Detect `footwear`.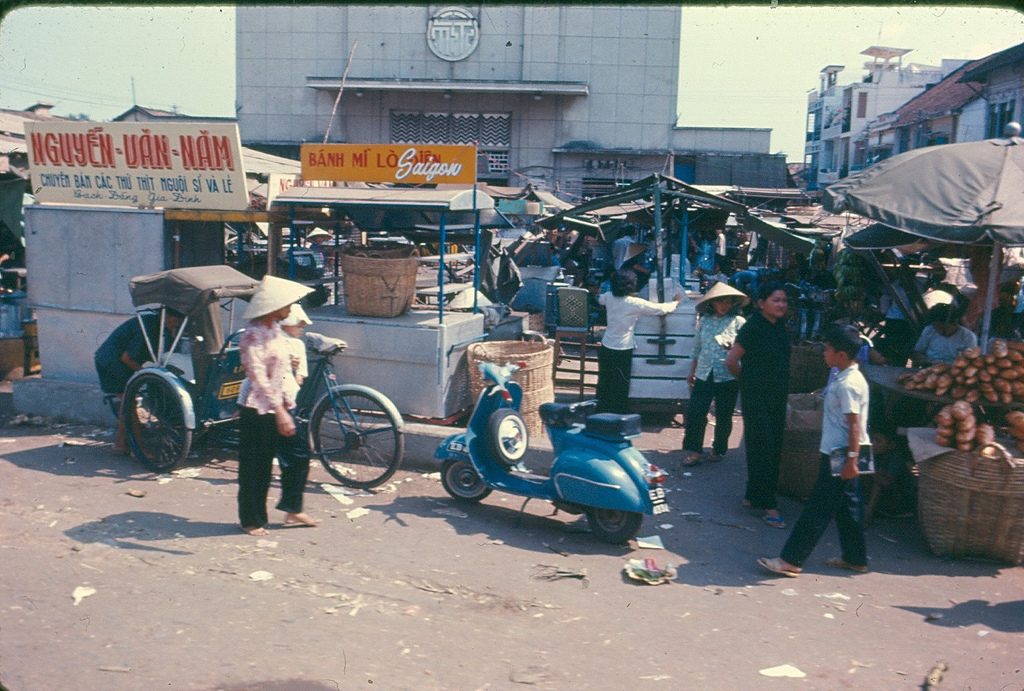
Detected at BBox(754, 558, 796, 580).
